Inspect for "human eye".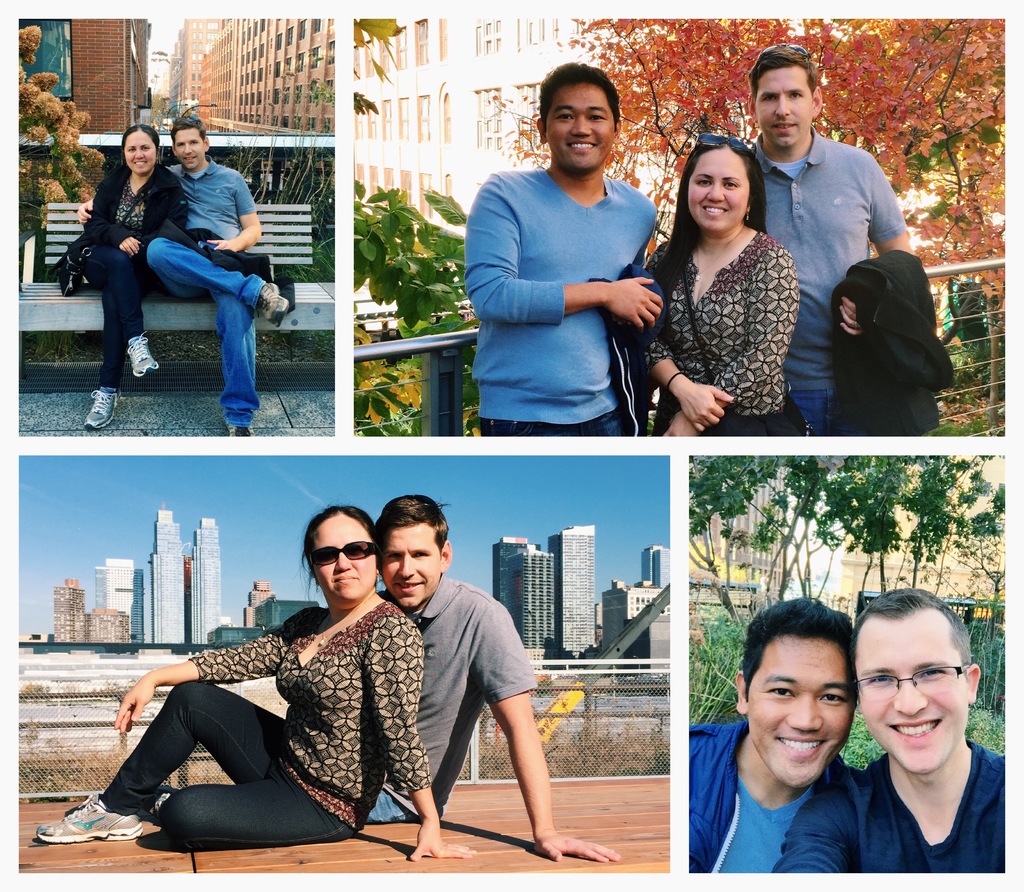
Inspection: pyautogui.locateOnScreen(553, 111, 574, 121).
